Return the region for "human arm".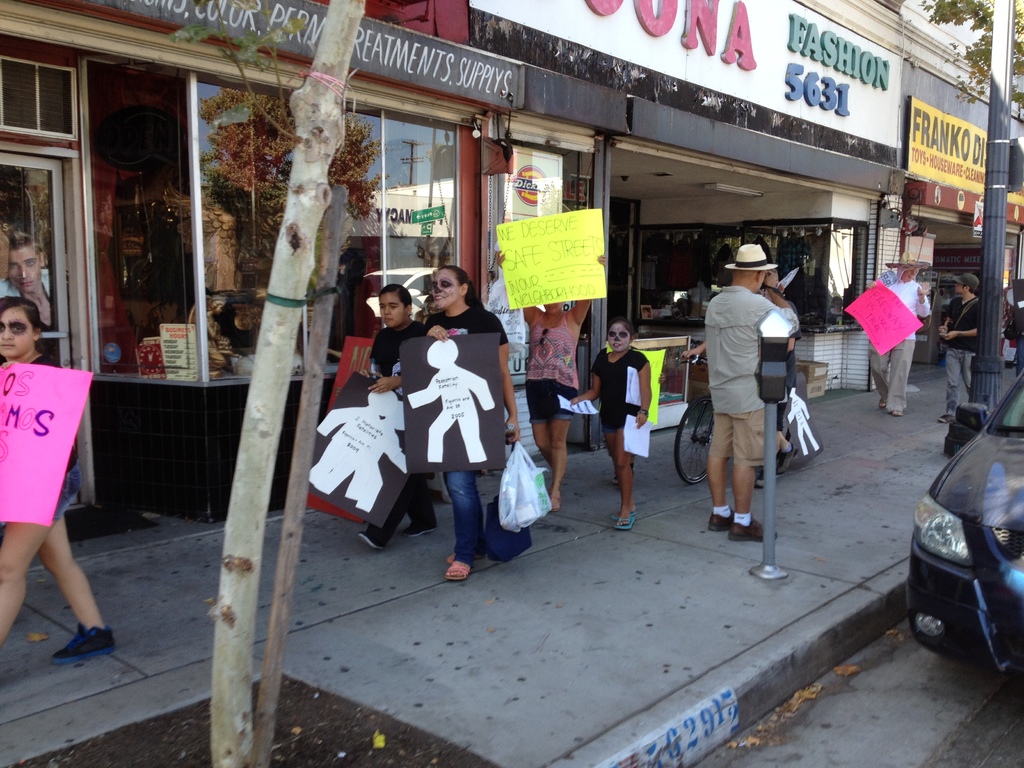
detection(637, 353, 652, 426).
